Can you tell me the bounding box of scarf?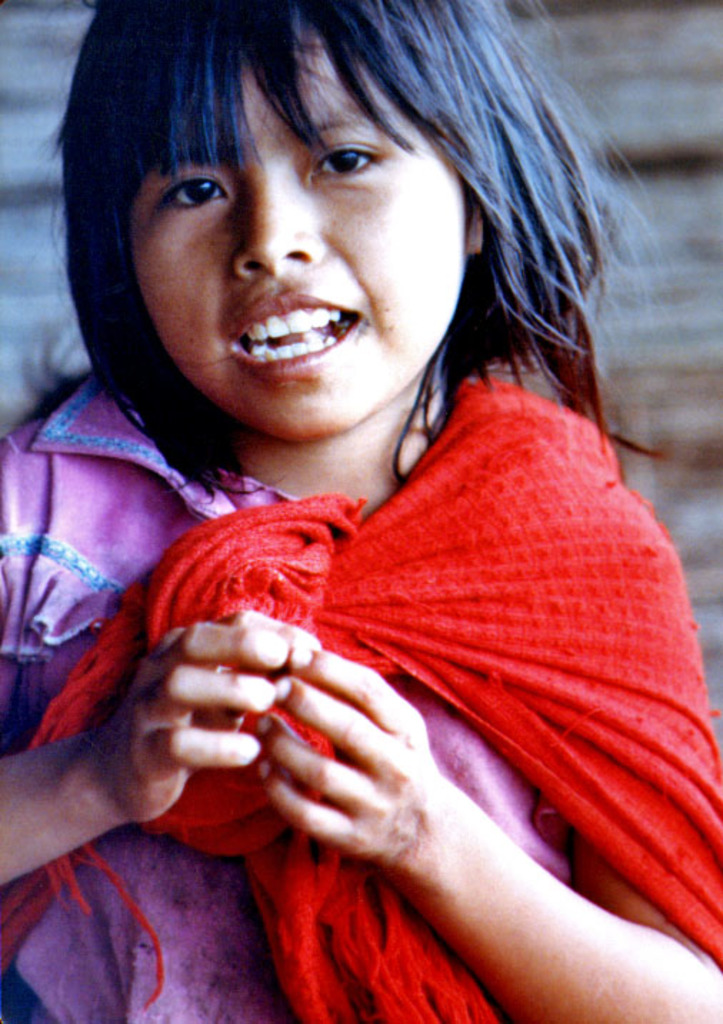
box=[0, 356, 722, 1023].
